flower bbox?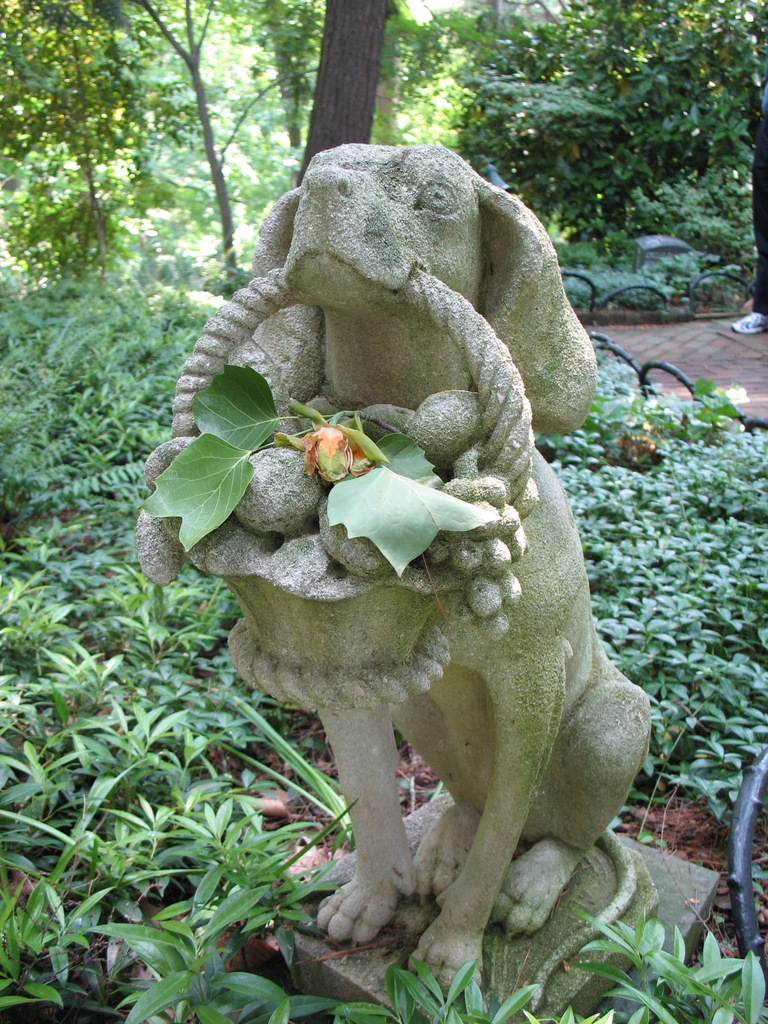
bbox=(284, 415, 403, 476)
